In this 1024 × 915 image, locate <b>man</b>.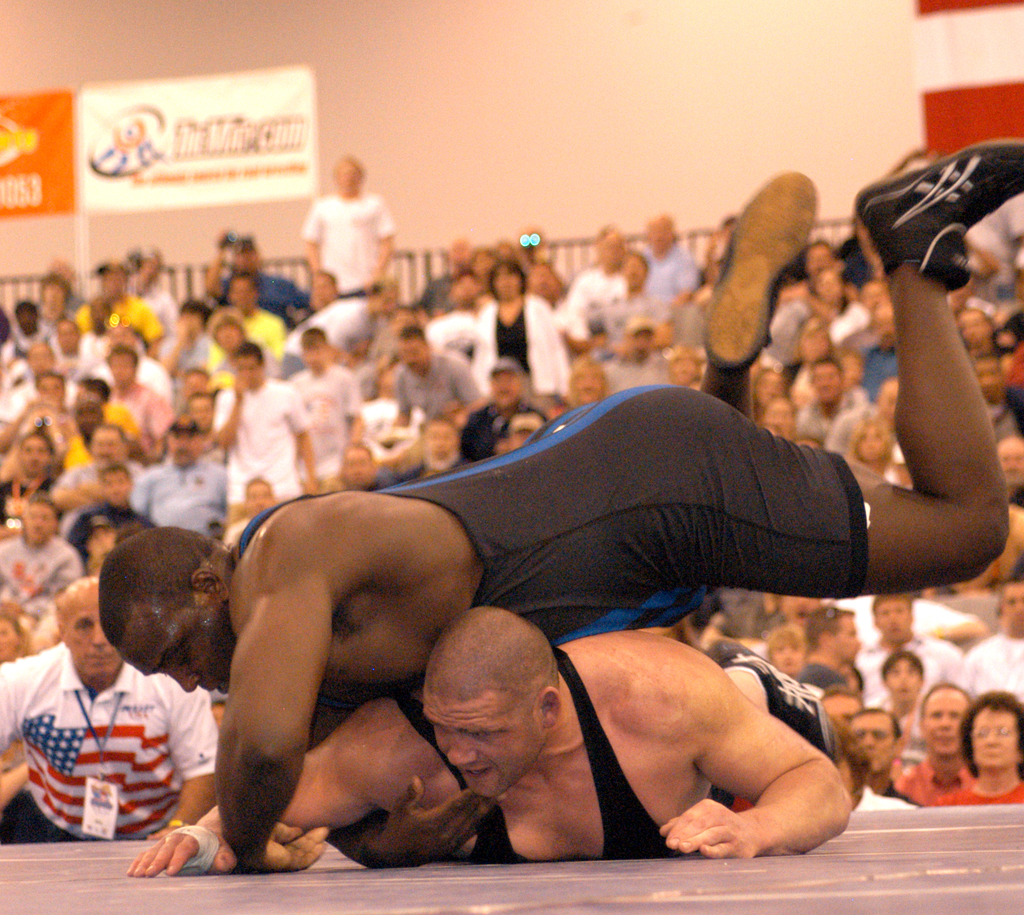
Bounding box: l=124, t=602, r=871, b=878.
